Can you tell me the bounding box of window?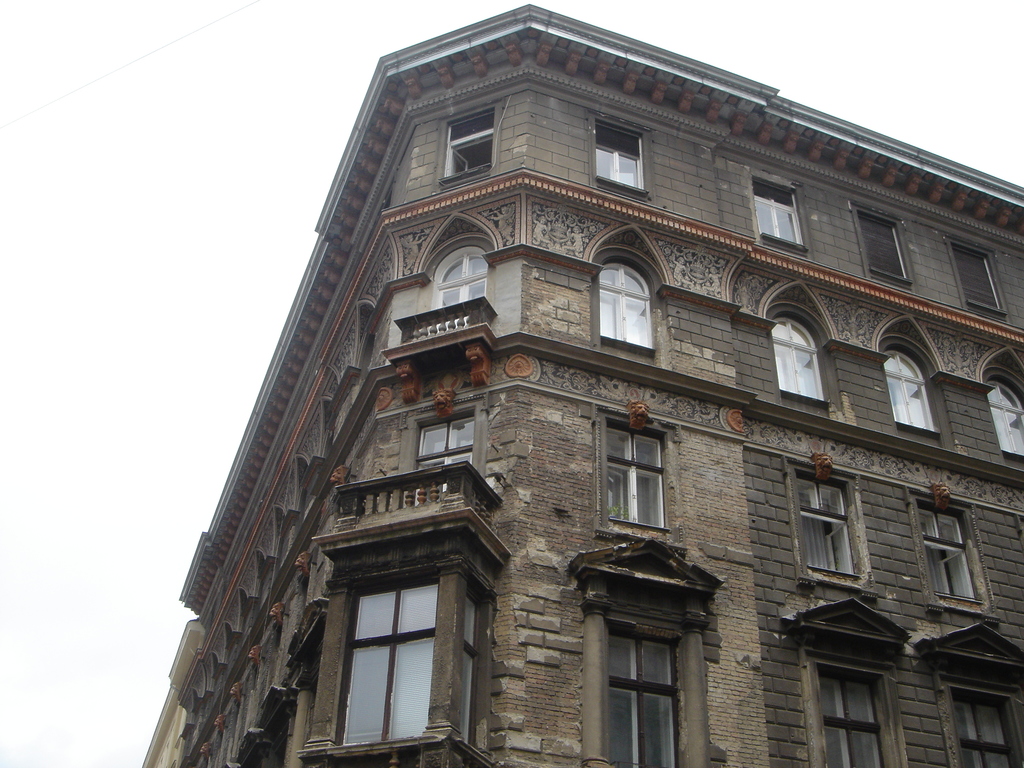
box=[596, 262, 657, 364].
